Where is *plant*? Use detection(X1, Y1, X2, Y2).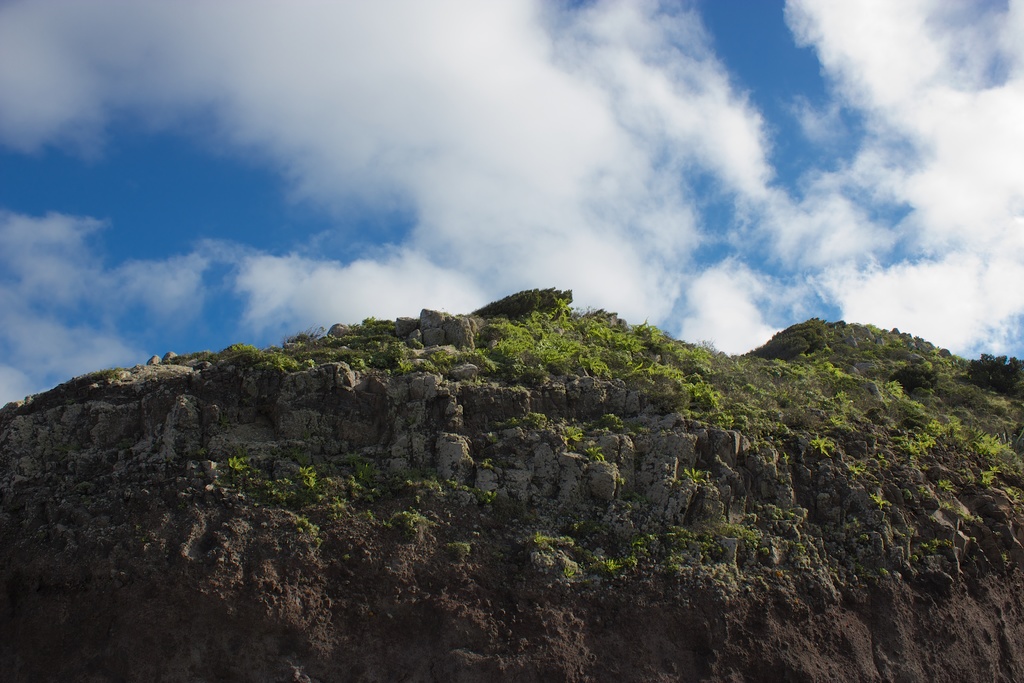
detection(446, 538, 476, 551).
